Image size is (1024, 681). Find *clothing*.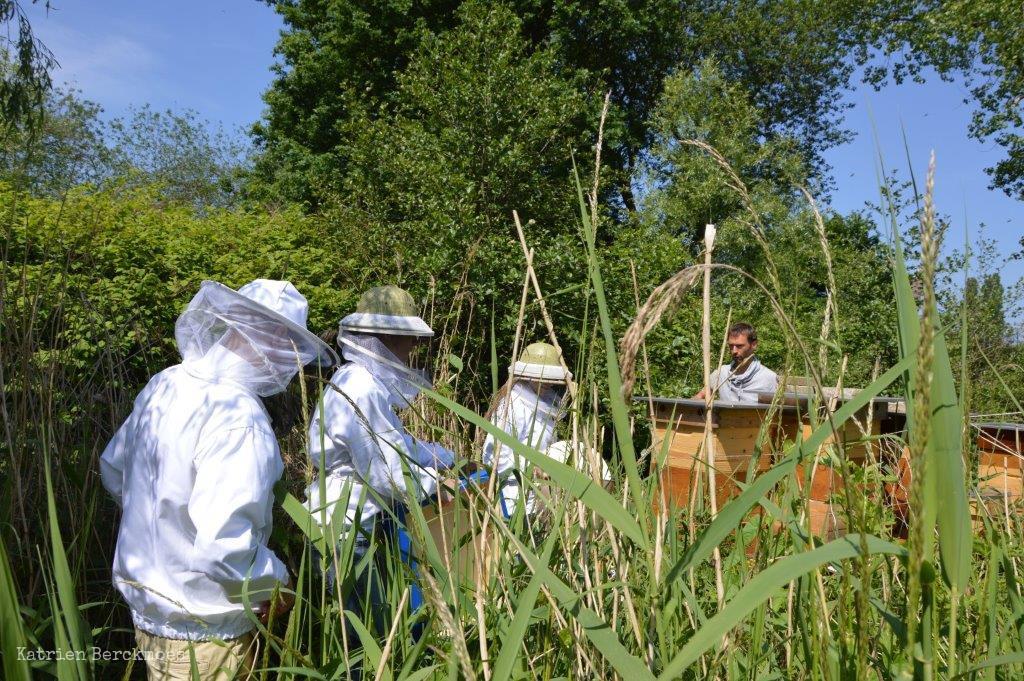
BBox(289, 329, 469, 637).
